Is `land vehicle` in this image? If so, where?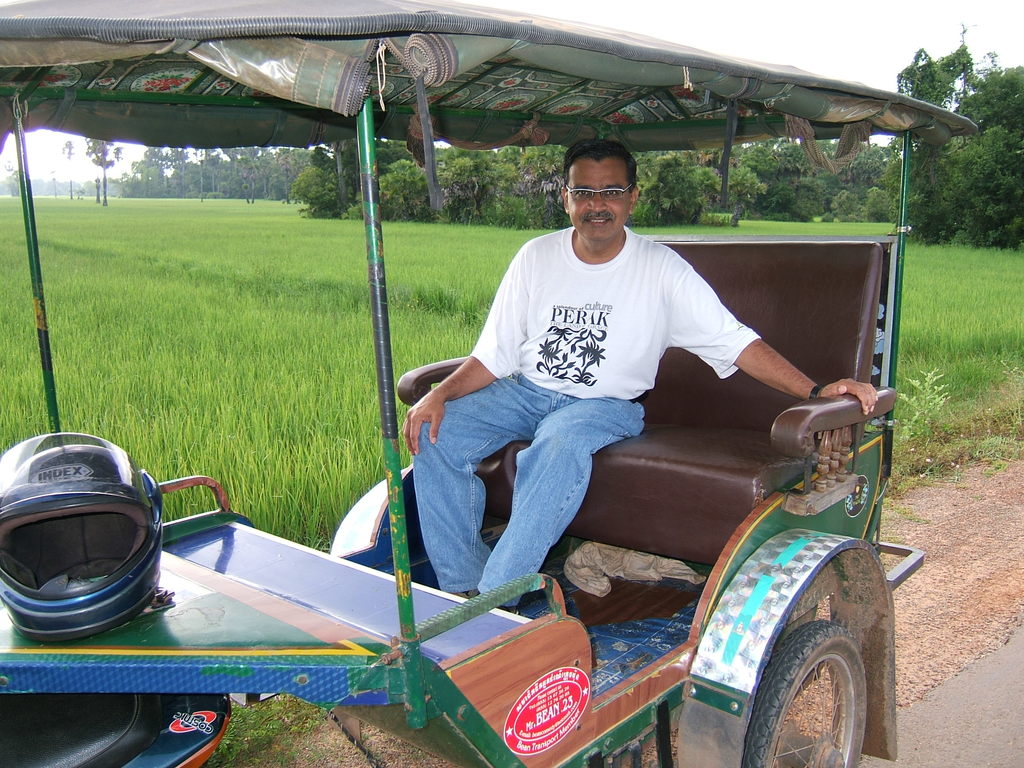
Yes, at bbox=(12, 40, 965, 756).
